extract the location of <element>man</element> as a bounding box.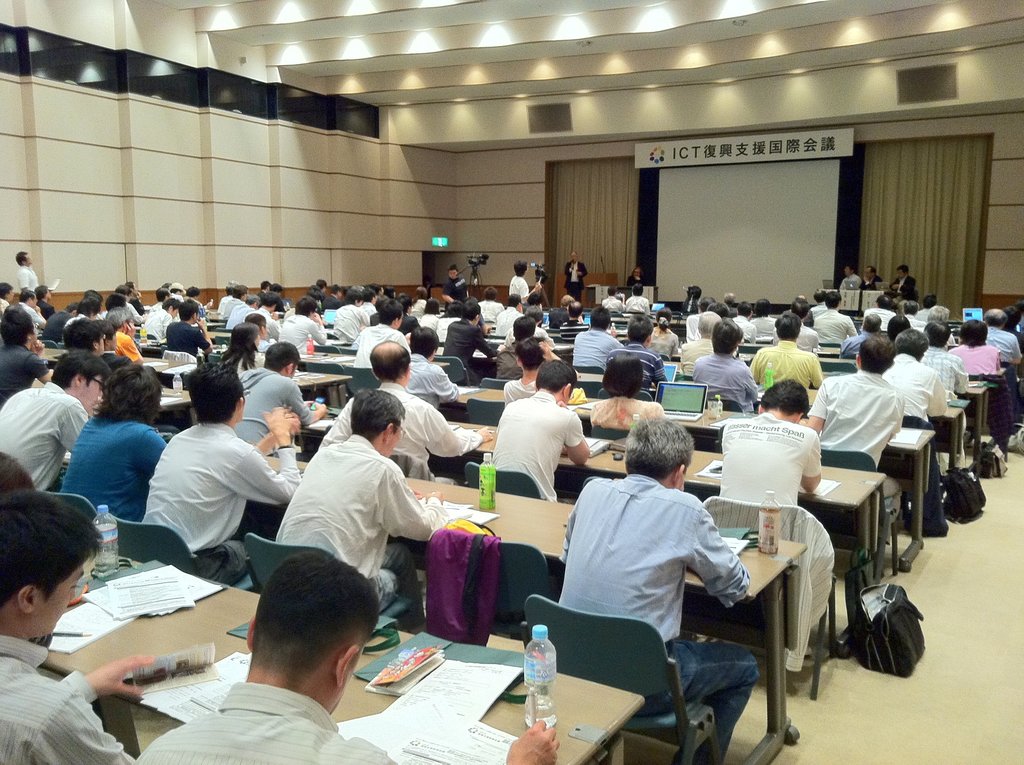
[x1=249, y1=293, x2=282, y2=336].
